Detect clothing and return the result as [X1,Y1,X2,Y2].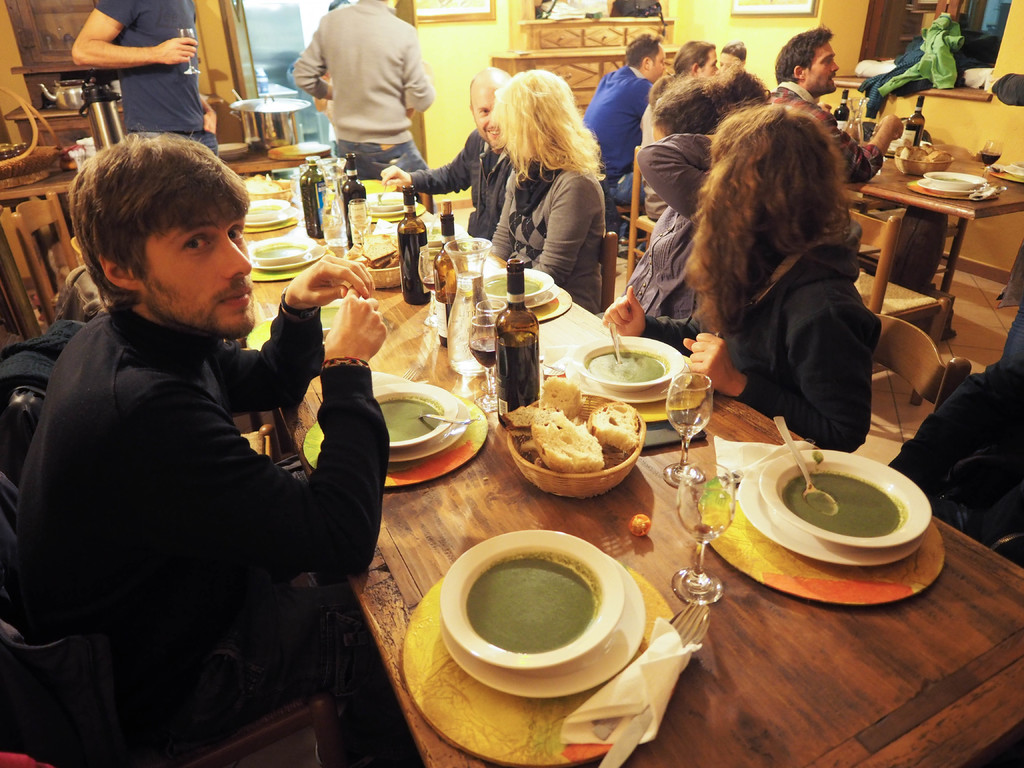
[99,0,223,163].
